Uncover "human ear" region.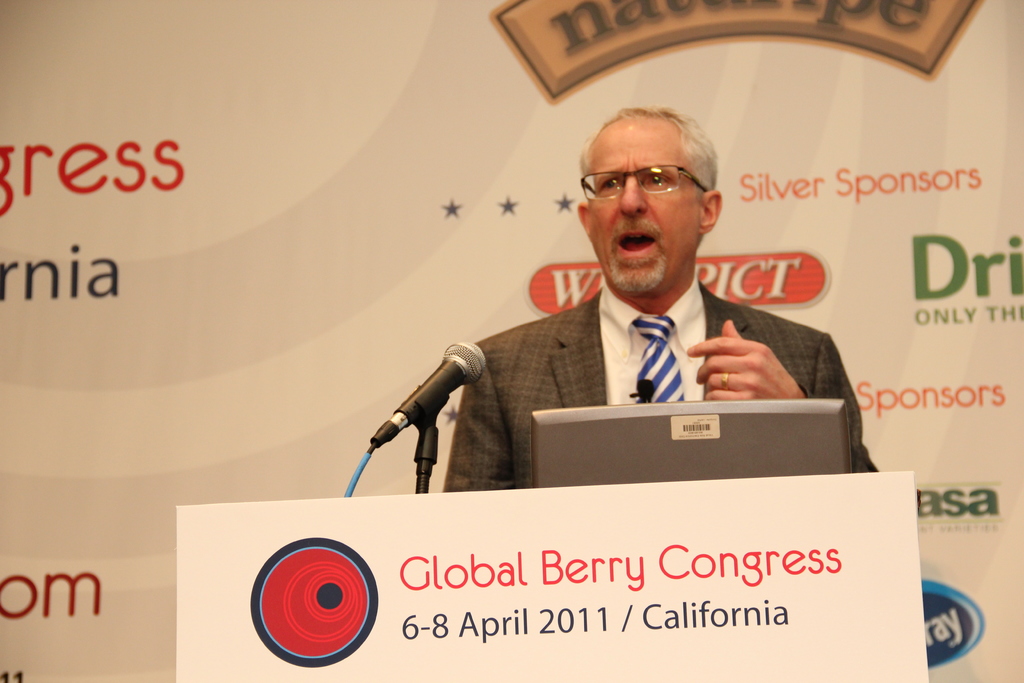
Uncovered: <bbox>575, 203, 588, 235</bbox>.
